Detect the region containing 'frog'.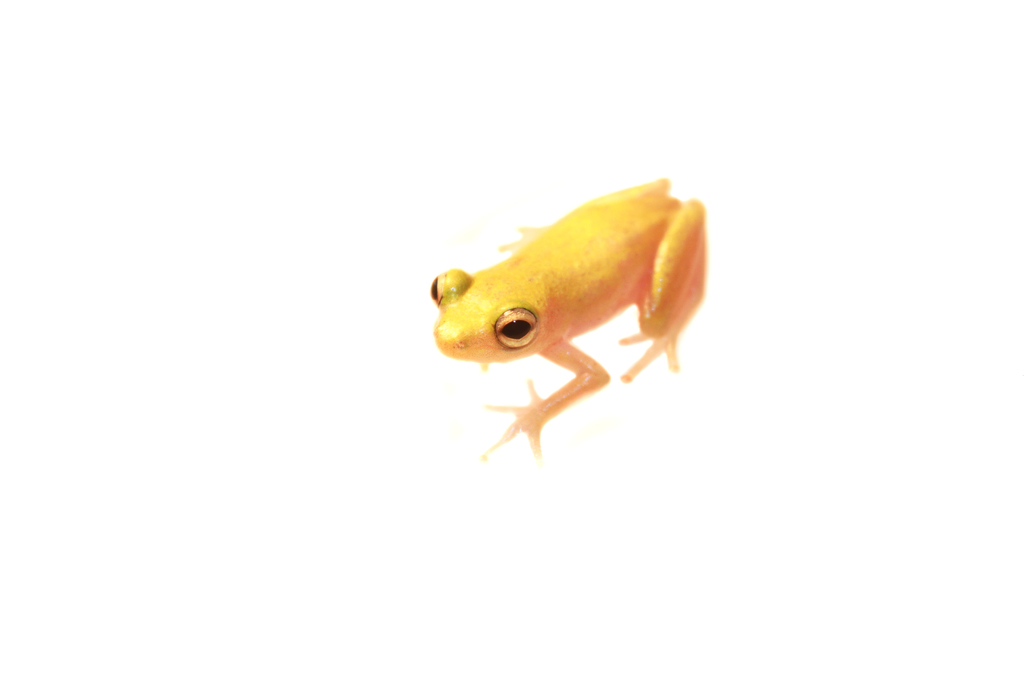
{"left": 433, "top": 180, "right": 707, "bottom": 463}.
